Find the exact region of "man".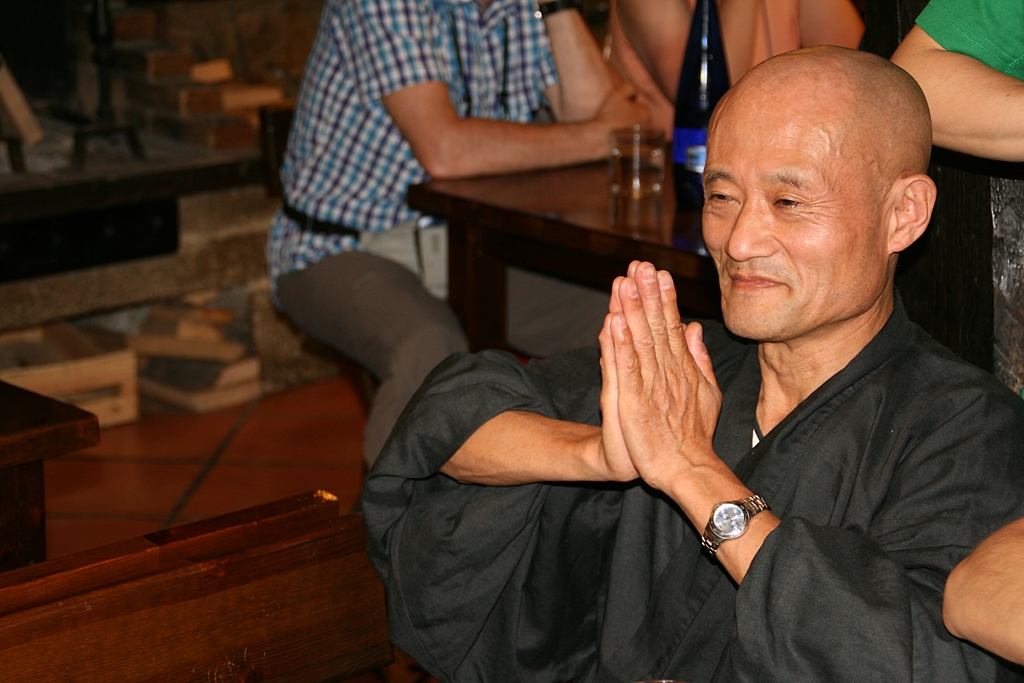
Exact region: <bbox>265, 0, 643, 476</bbox>.
